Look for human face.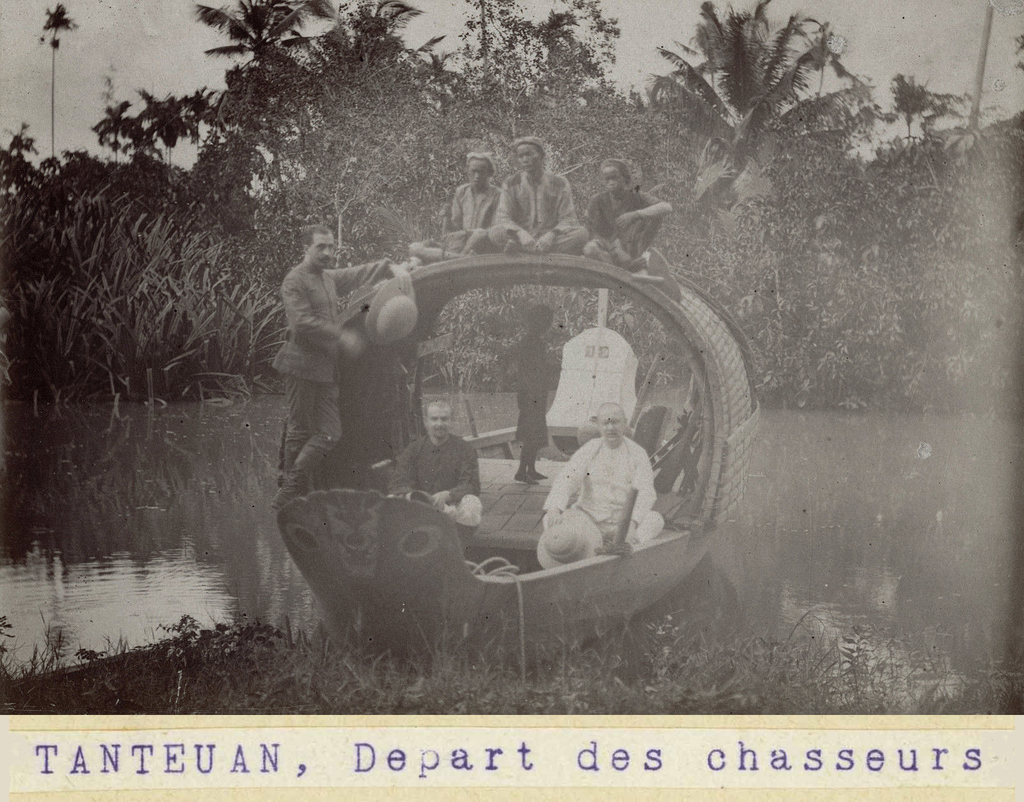
Found: left=427, top=406, right=452, bottom=439.
